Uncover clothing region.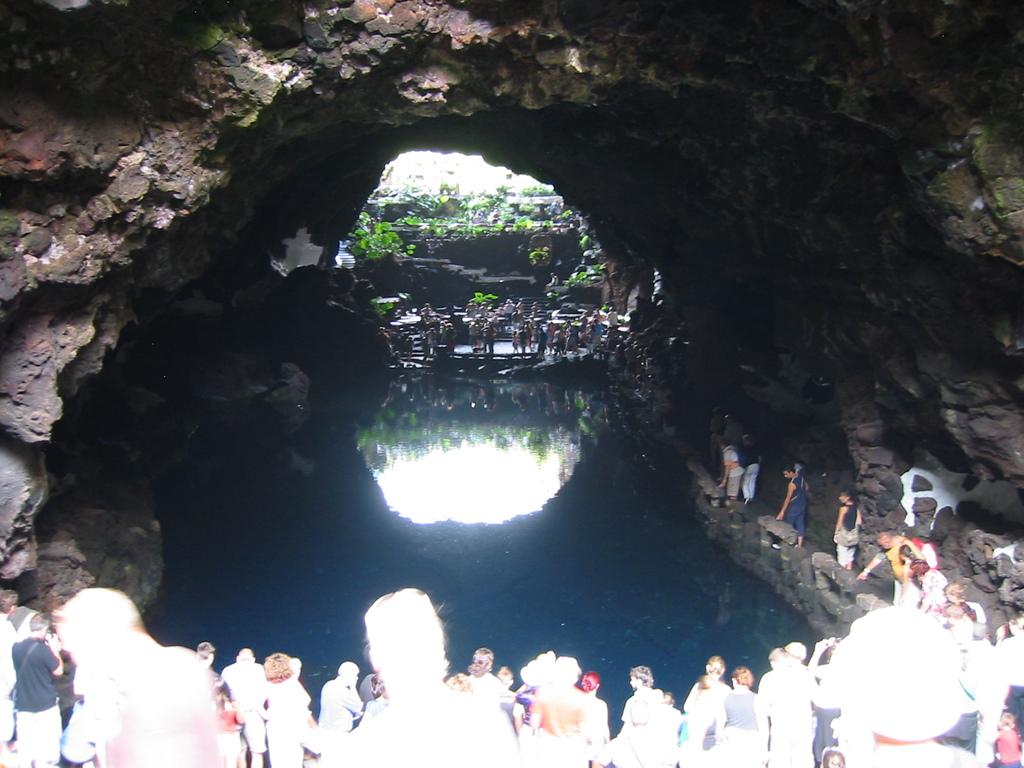
Uncovered: <region>837, 501, 860, 564</region>.
